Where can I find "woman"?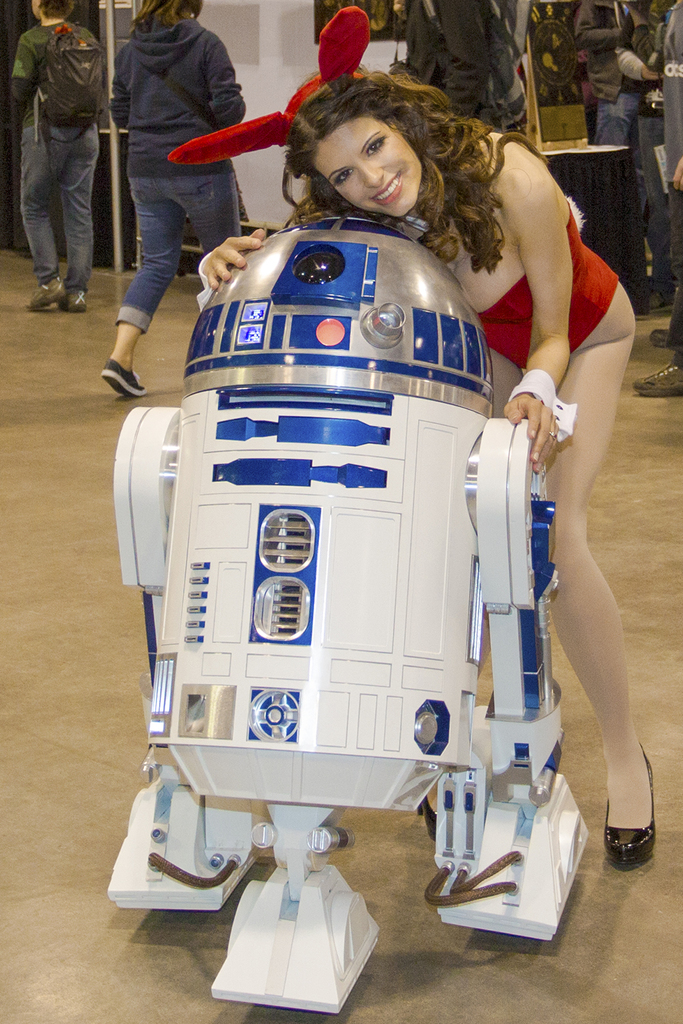
You can find it at {"left": 170, "top": 4, "right": 657, "bottom": 864}.
